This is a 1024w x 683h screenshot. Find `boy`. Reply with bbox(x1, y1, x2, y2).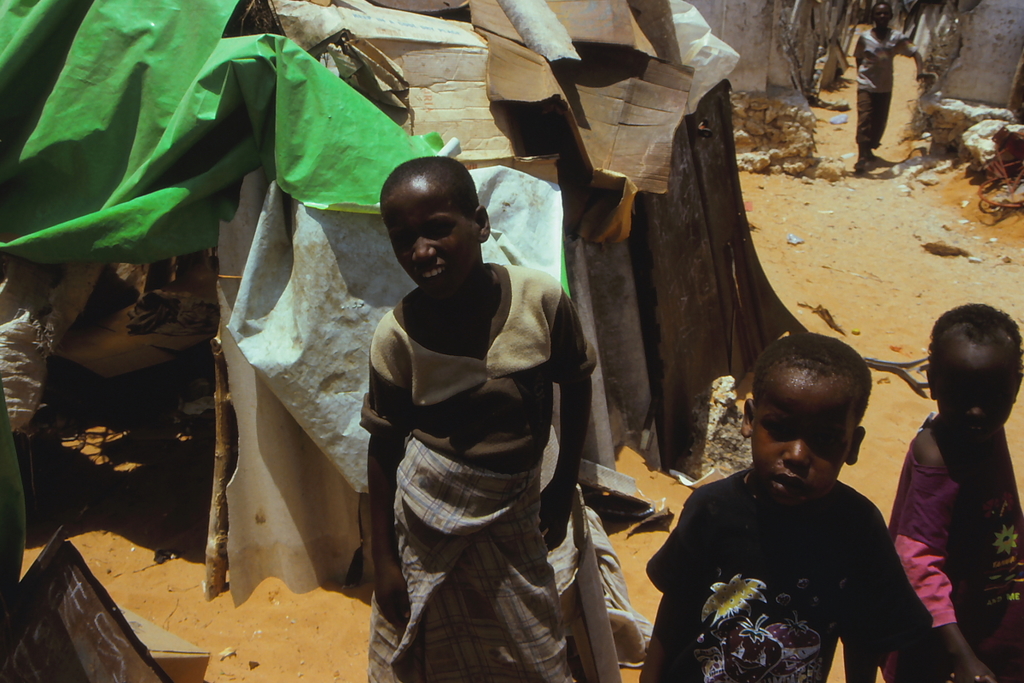
bbox(871, 304, 1023, 682).
